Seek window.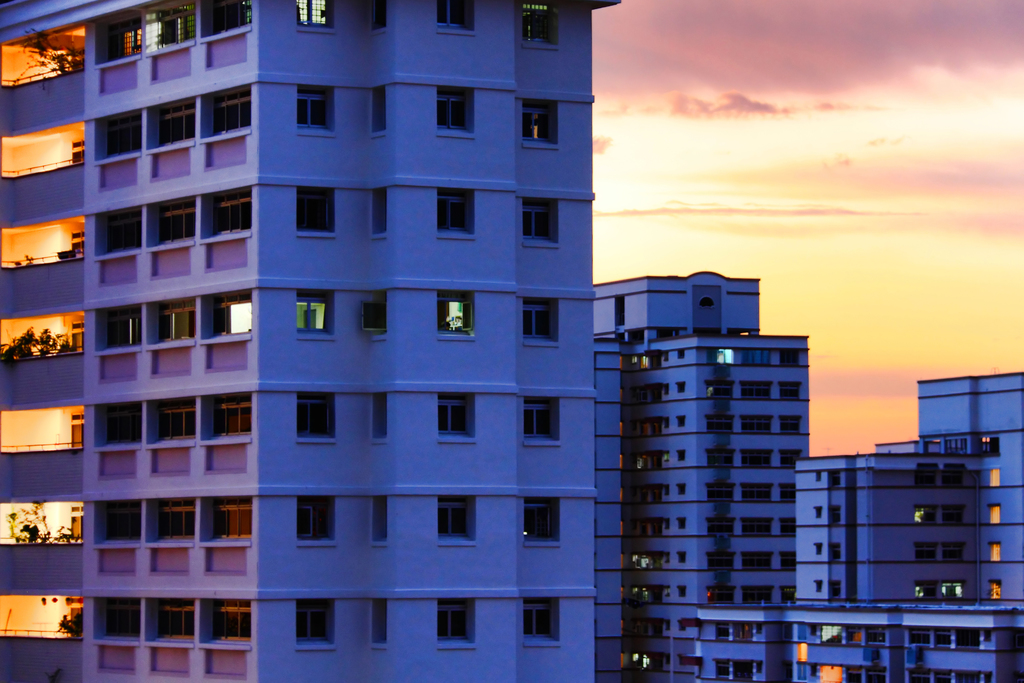
select_region(286, 395, 347, 440).
